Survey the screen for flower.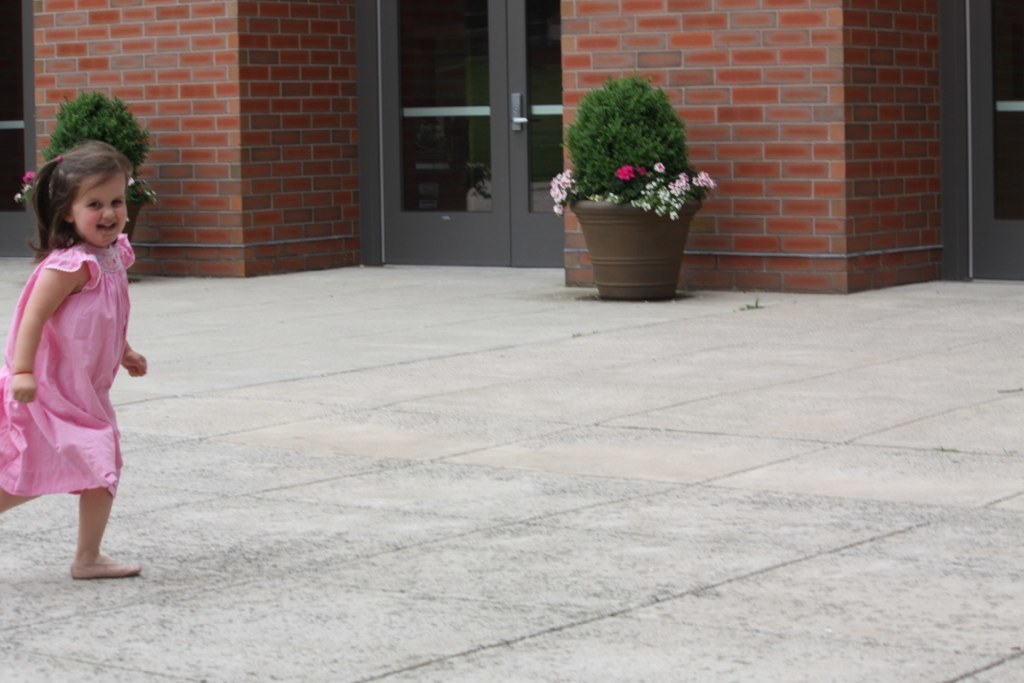
Survey found: 650, 163, 666, 169.
